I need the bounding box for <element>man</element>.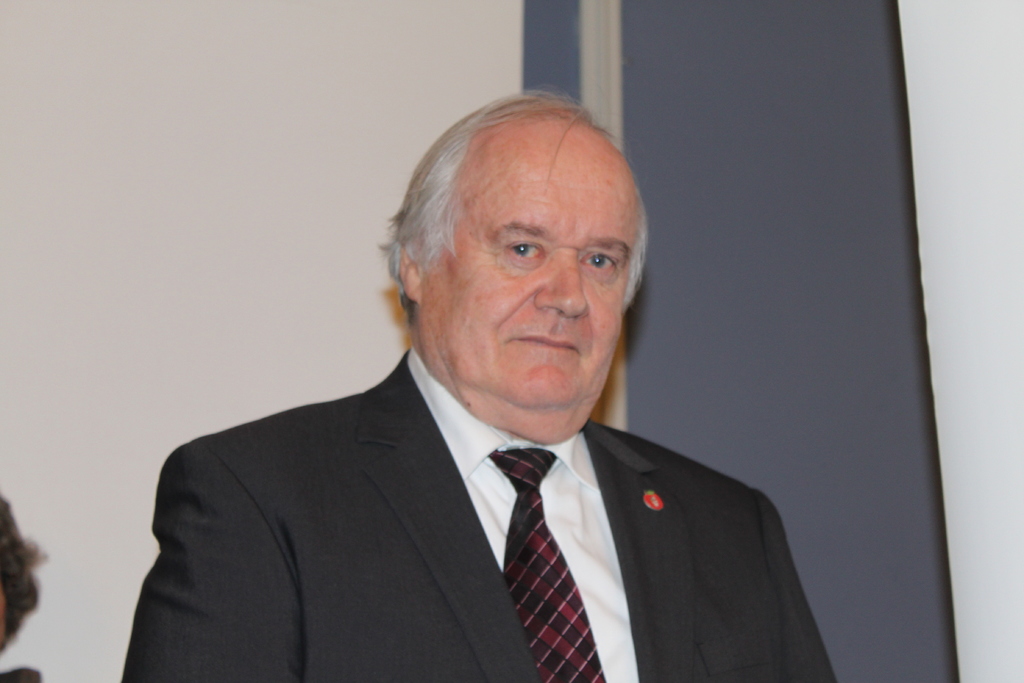
Here it is: 114,87,836,682.
